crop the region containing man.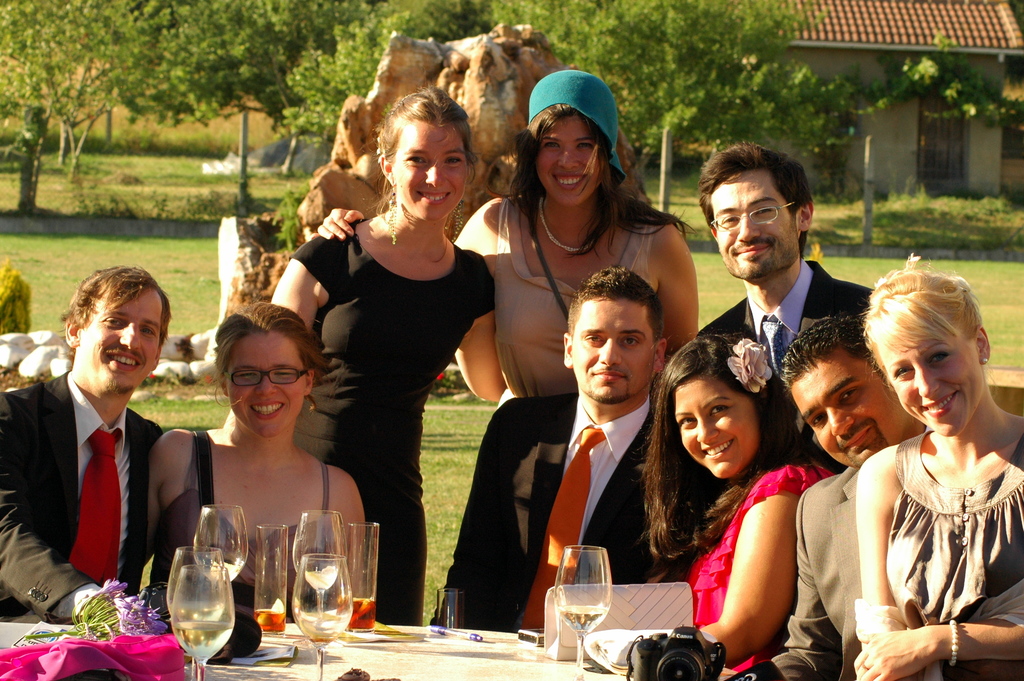
Crop region: (left=691, top=135, right=872, bottom=472).
